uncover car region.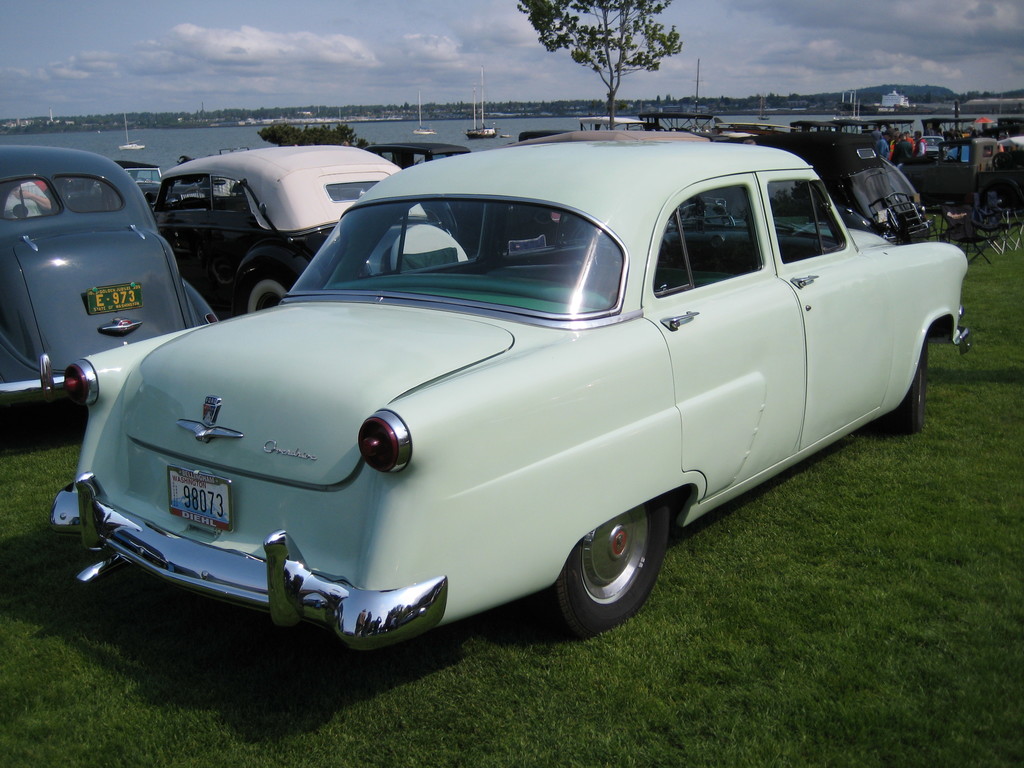
Uncovered: <bbox>31, 145, 972, 660</bbox>.
